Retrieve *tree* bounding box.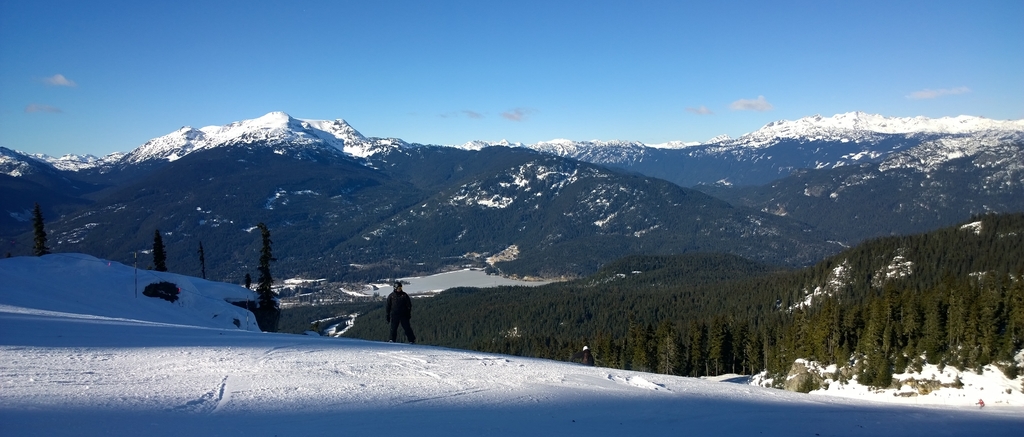
Bounding box: BBox(253, 224, 282, 334).
